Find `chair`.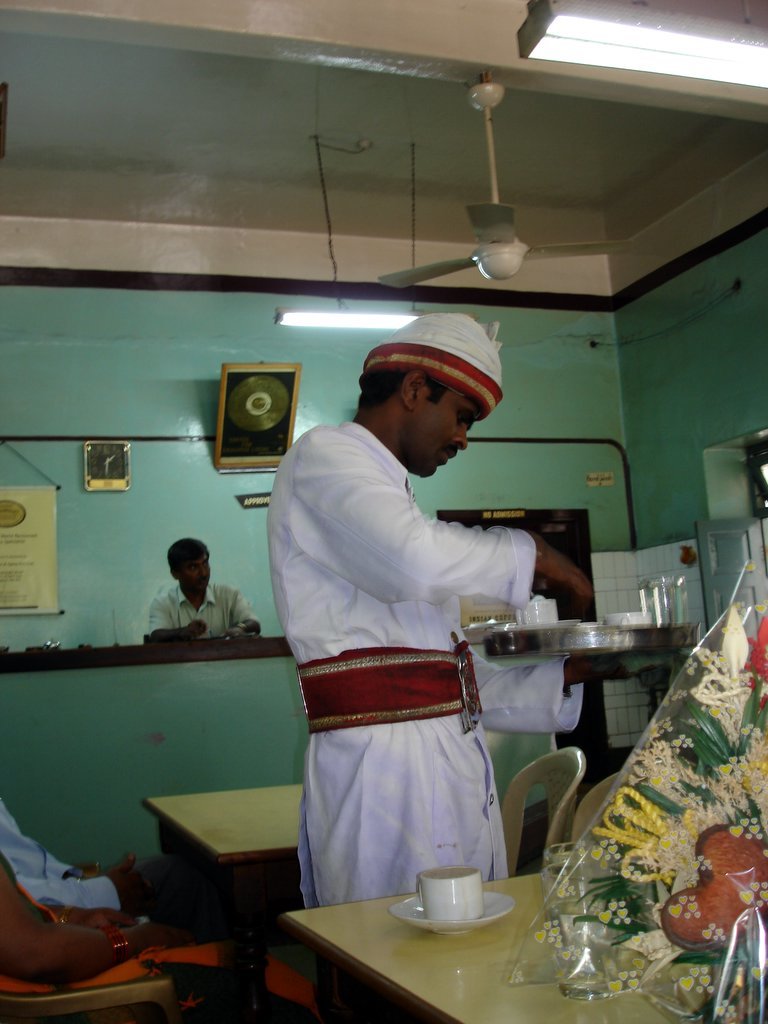
0/984/179/1019.
